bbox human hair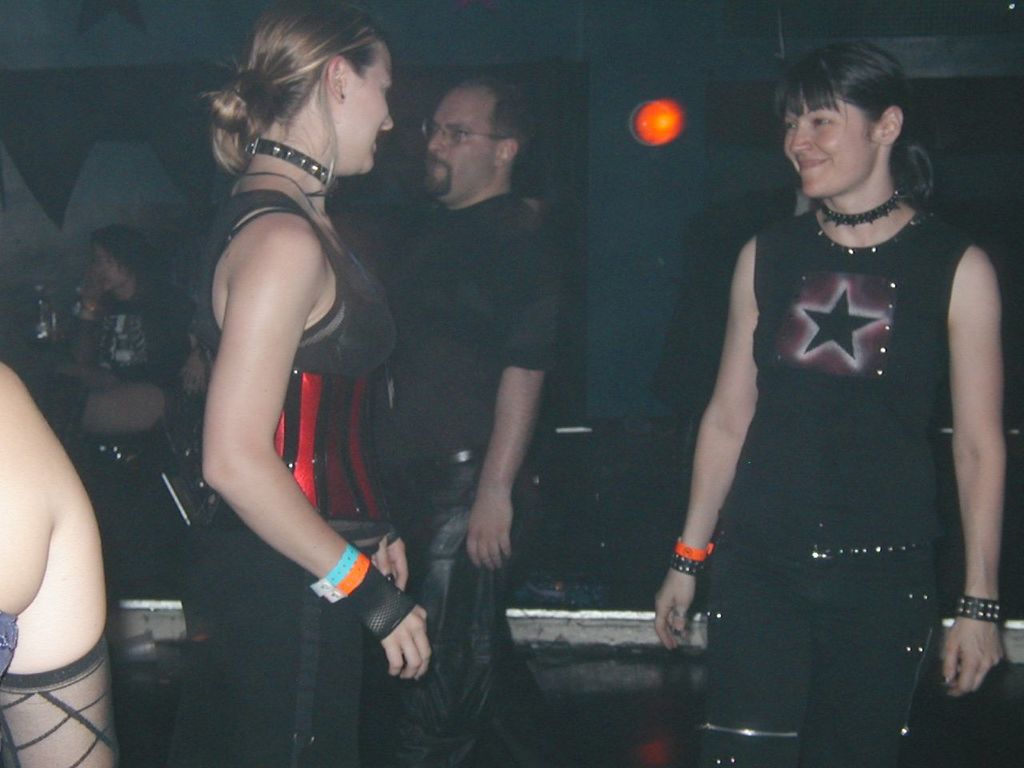
l=194, t=18, r=379, b=206
